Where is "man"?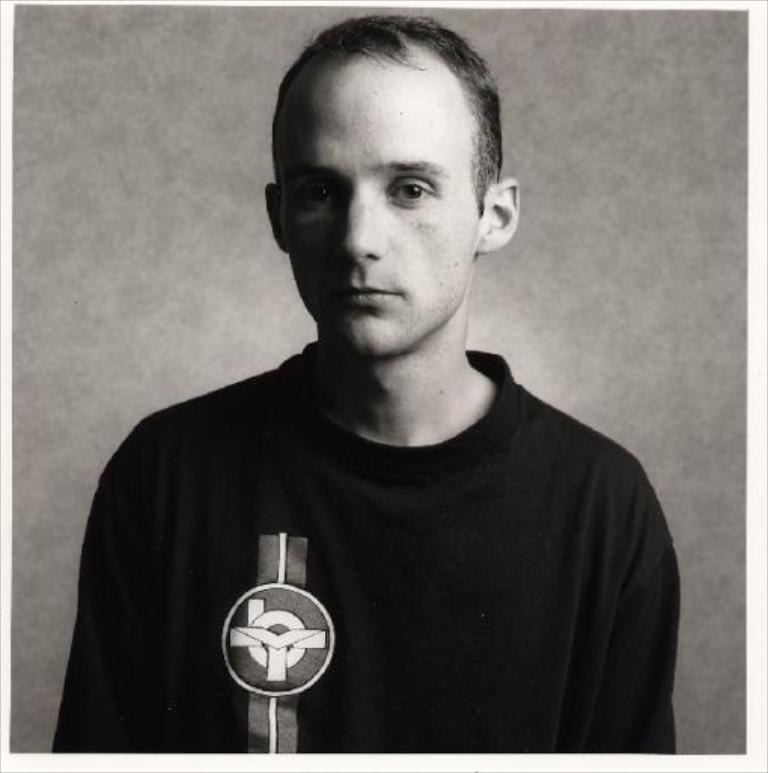
Rect(39, 24, 709, 749).
